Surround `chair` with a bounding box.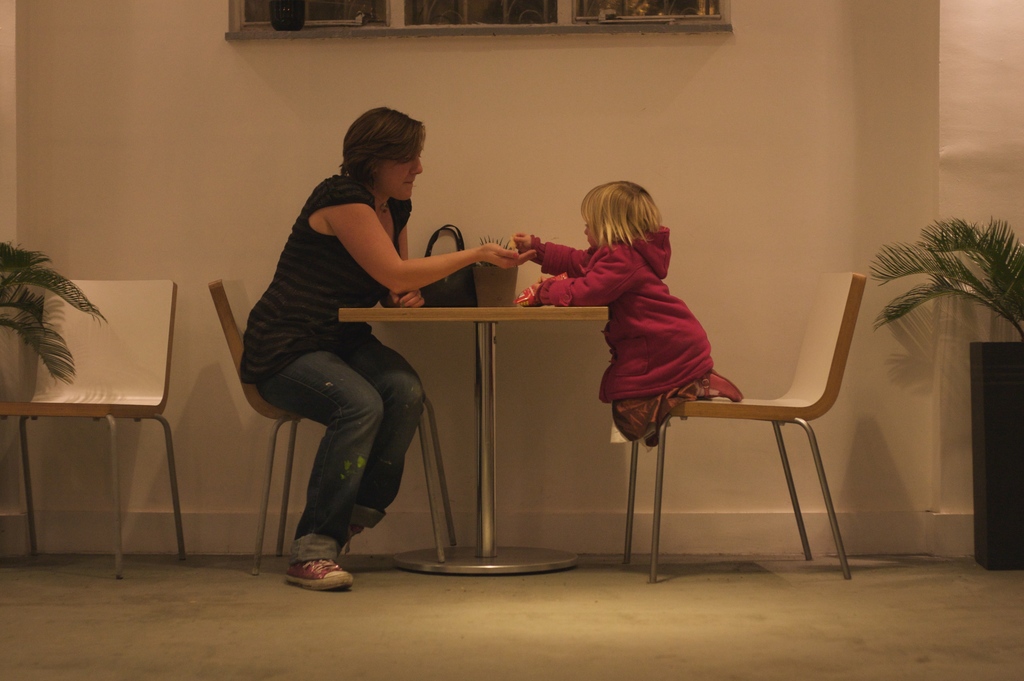
591,244,884,609.
